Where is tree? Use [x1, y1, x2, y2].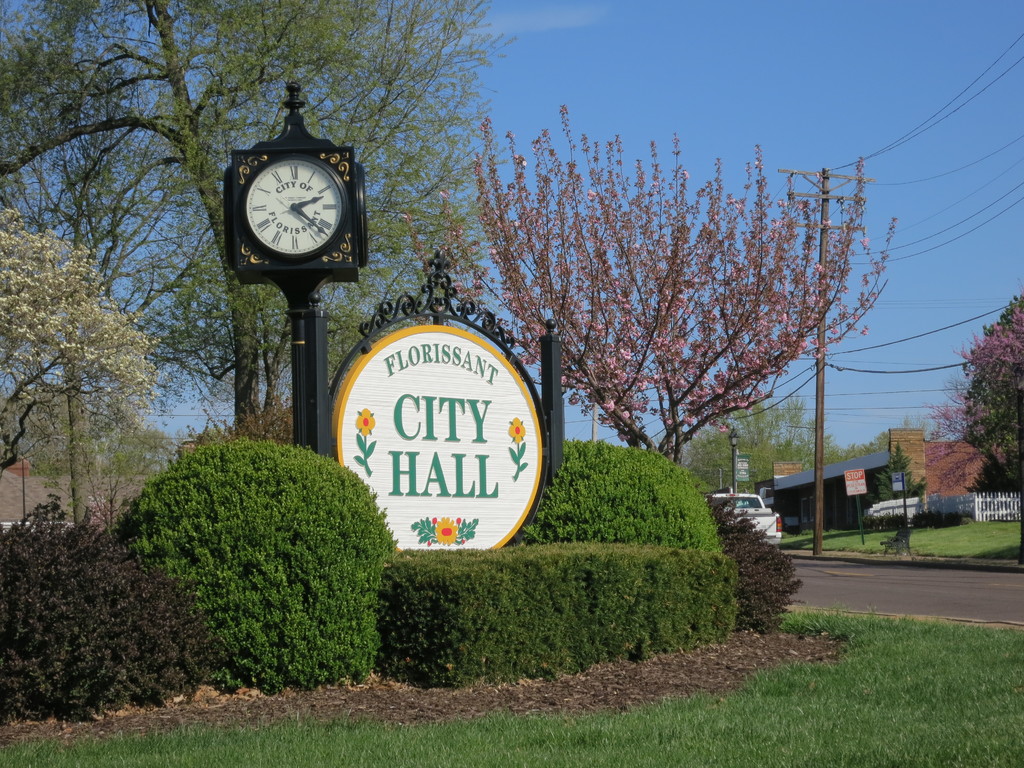
[0, 197, 156, 404].
